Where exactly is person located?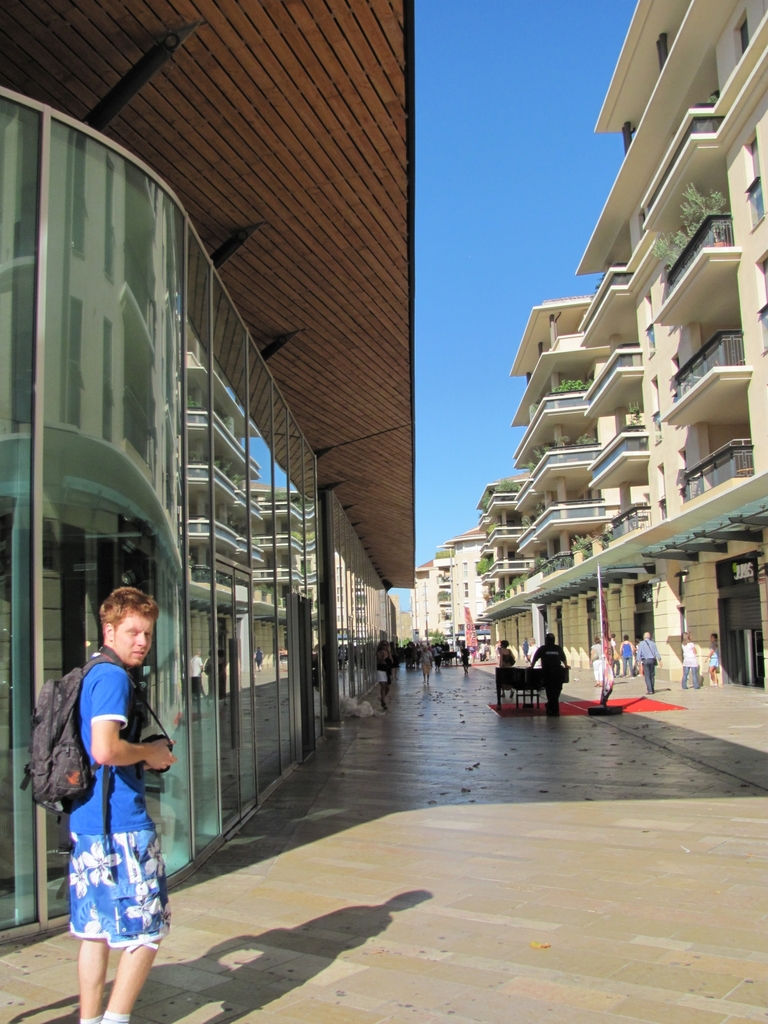
Its bounding box is <box>477,641,486,660</box>.
